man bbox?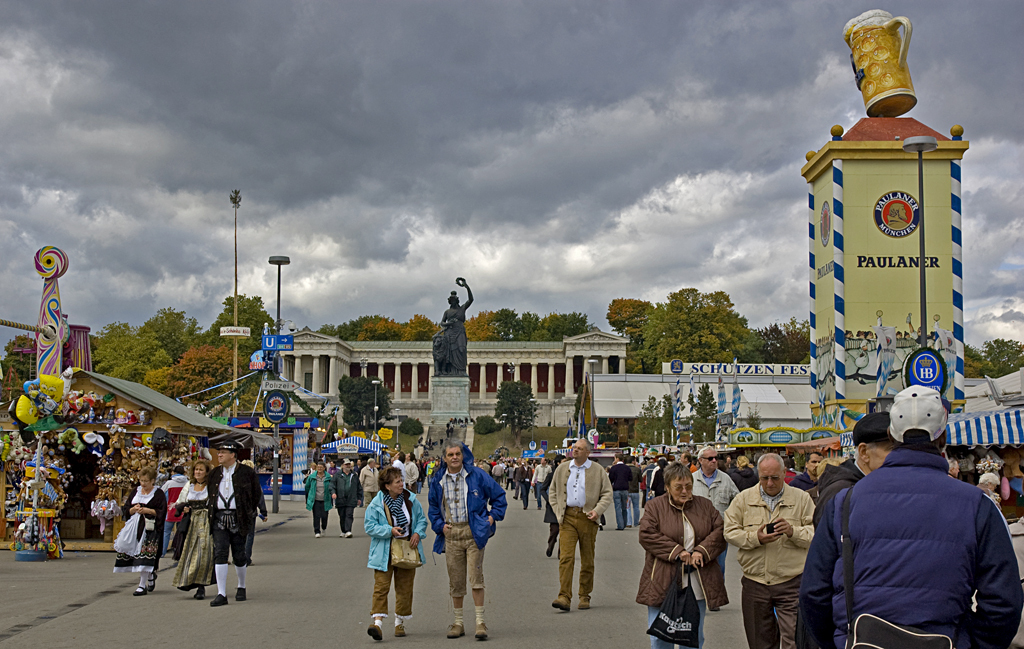
207,441,269,612
